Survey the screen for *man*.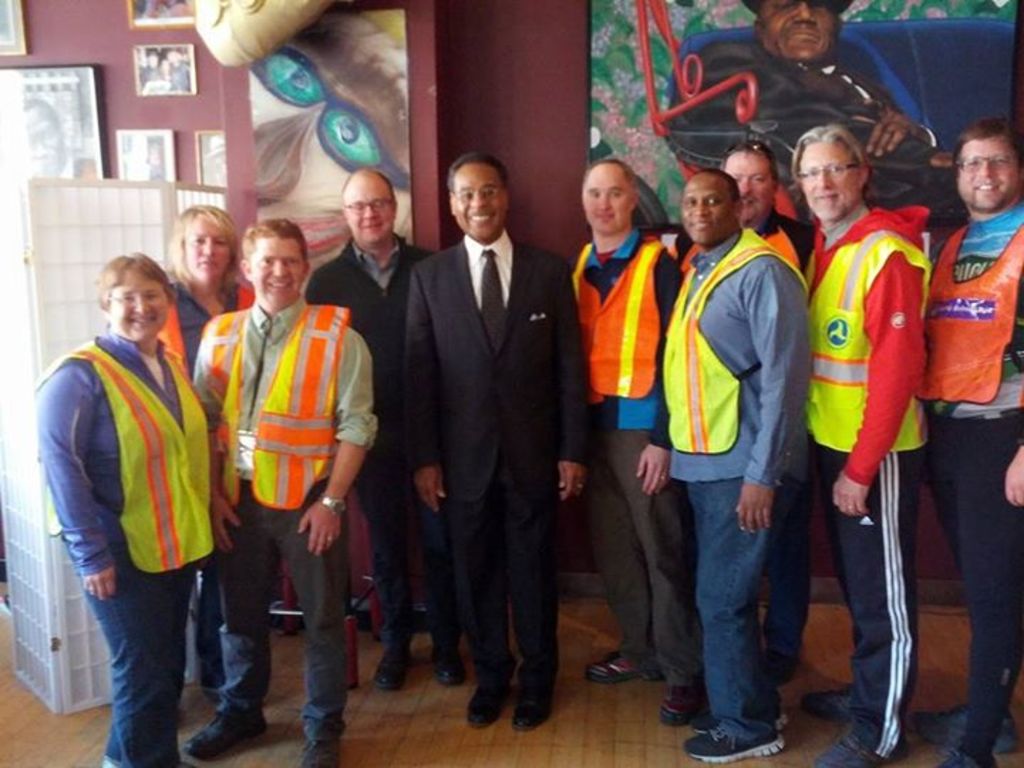
Survey found: Rect(676, 132, 825, 688).
